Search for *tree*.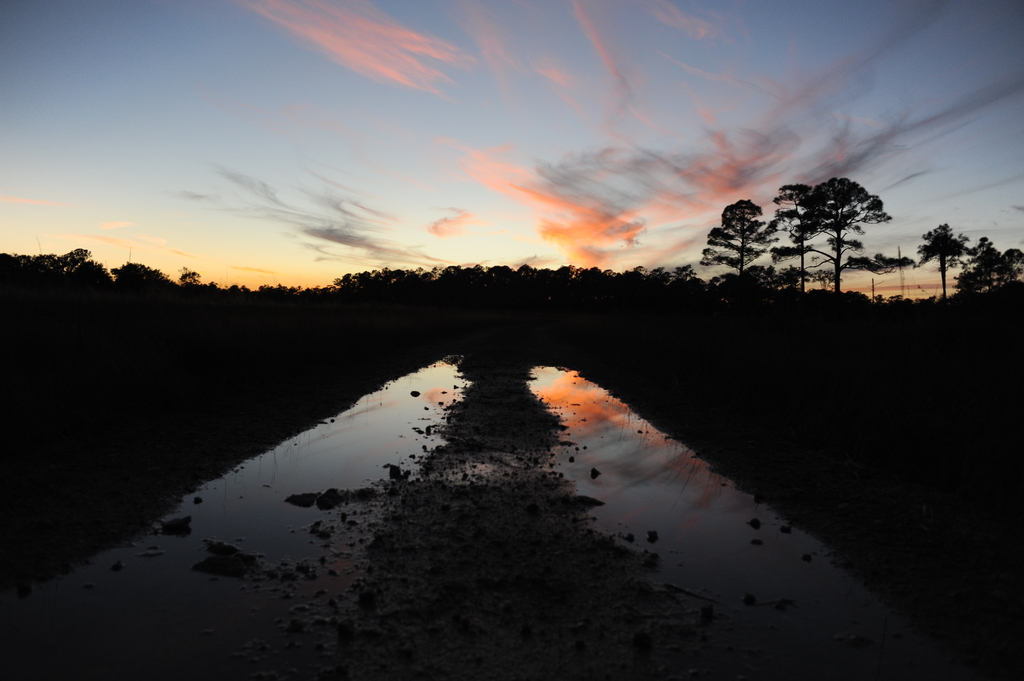
Found at [696,197,772,283].
